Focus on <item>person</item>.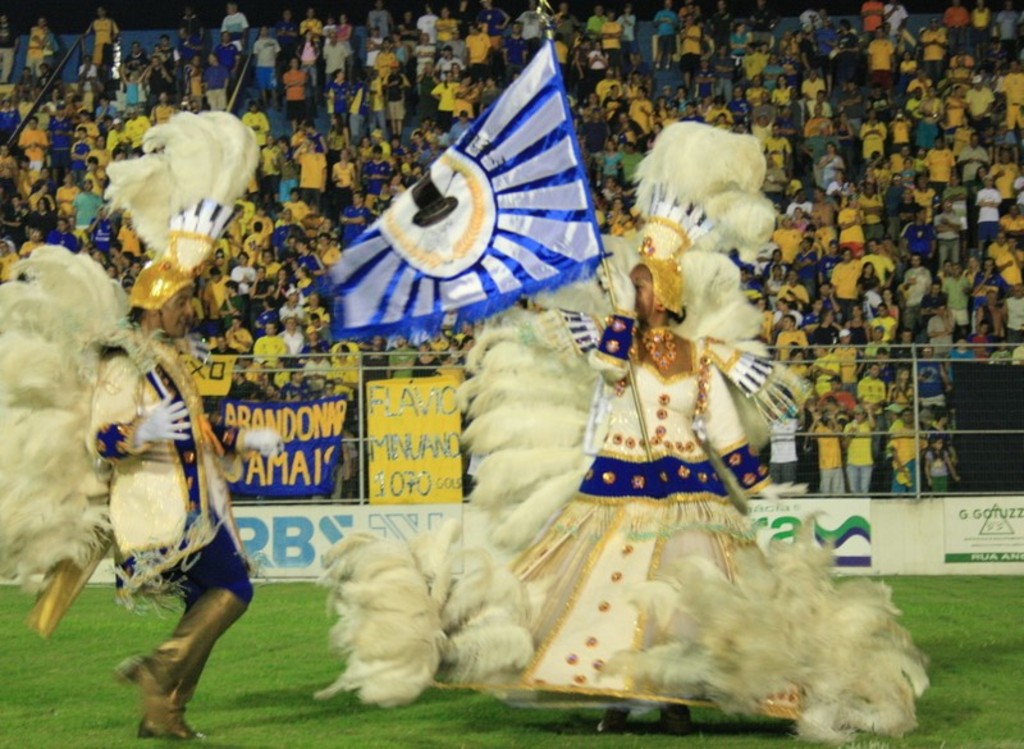
Focused at <box>914,437,955,488</box>.
